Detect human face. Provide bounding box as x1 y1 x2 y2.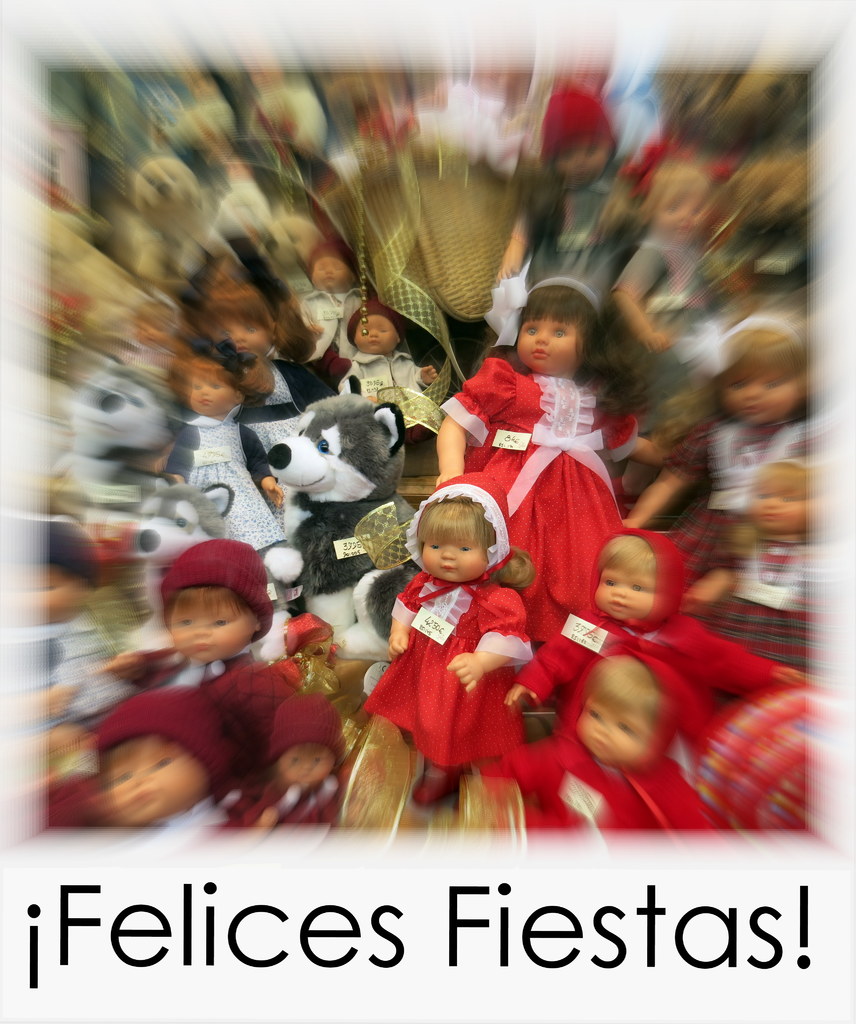
715 356 805 431.
